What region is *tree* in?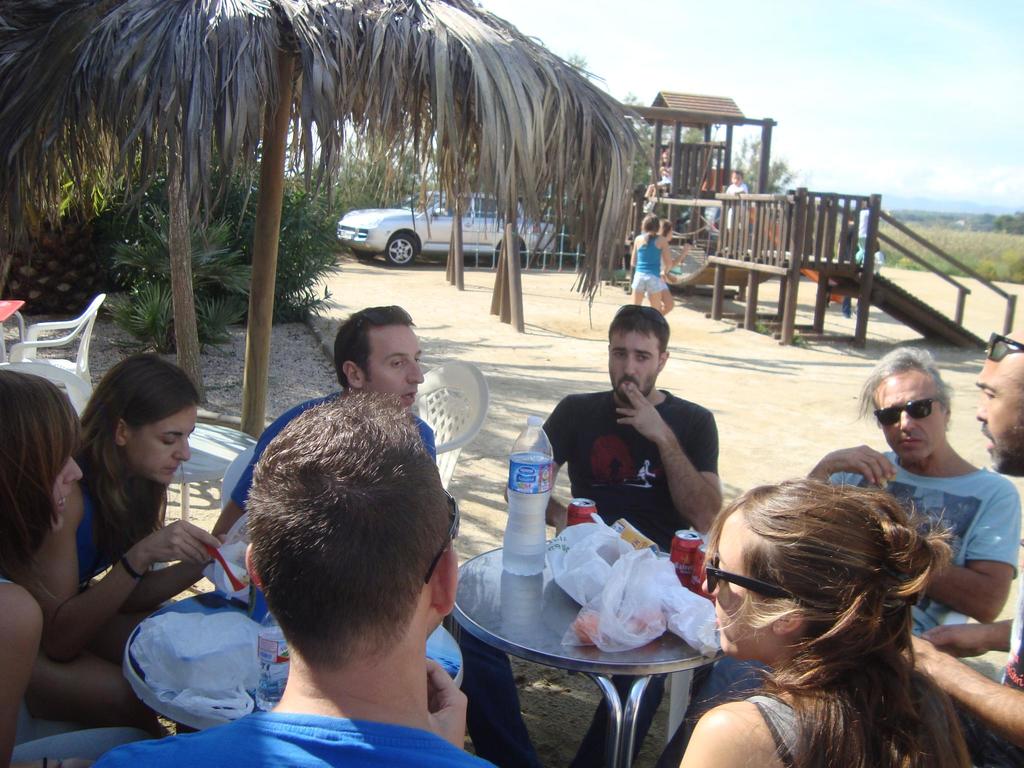
(x1=400, y1=144, x2=417, y2=191).
